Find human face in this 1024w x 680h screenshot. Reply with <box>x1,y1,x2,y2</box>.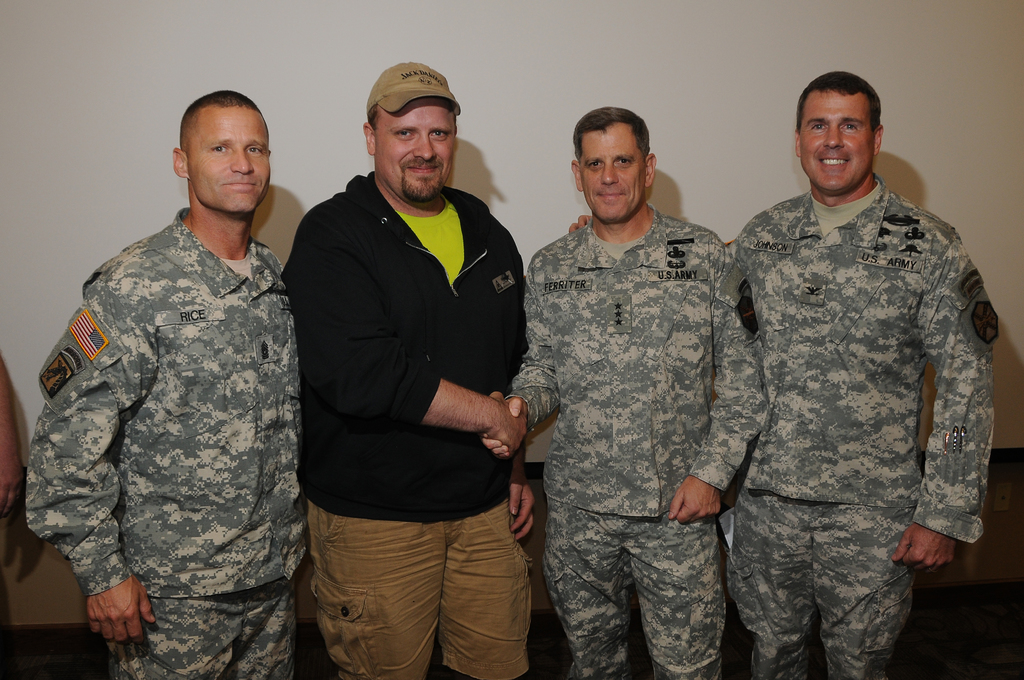
<box>580,129,646,227</box>.
